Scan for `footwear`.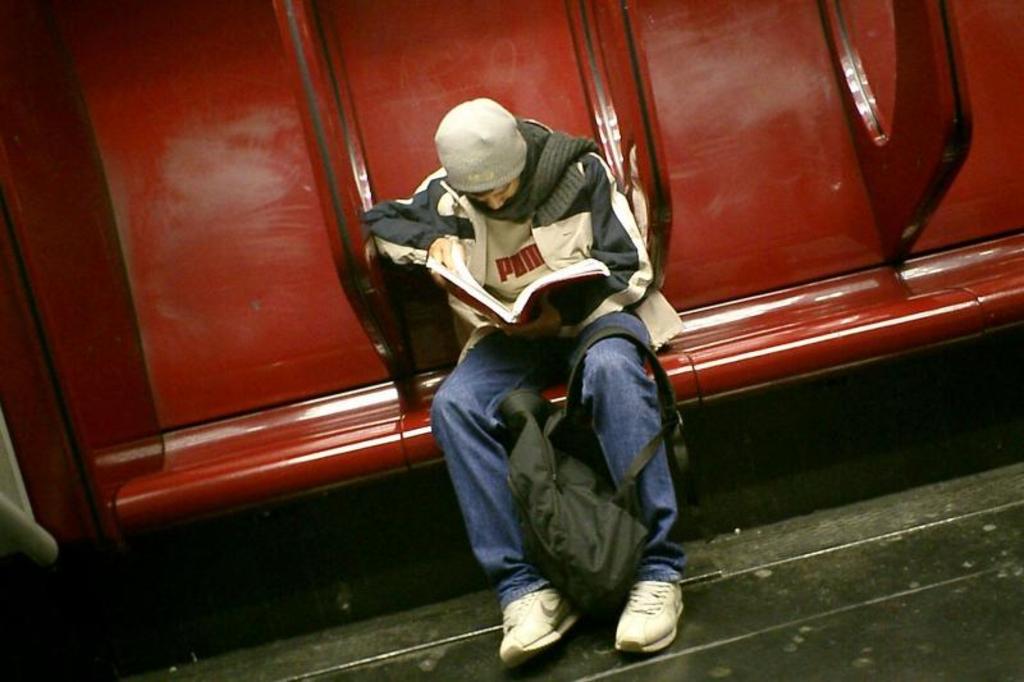
Scan result: {"left": 498, "top": 585, "right": 586, "bottom": 668}.
